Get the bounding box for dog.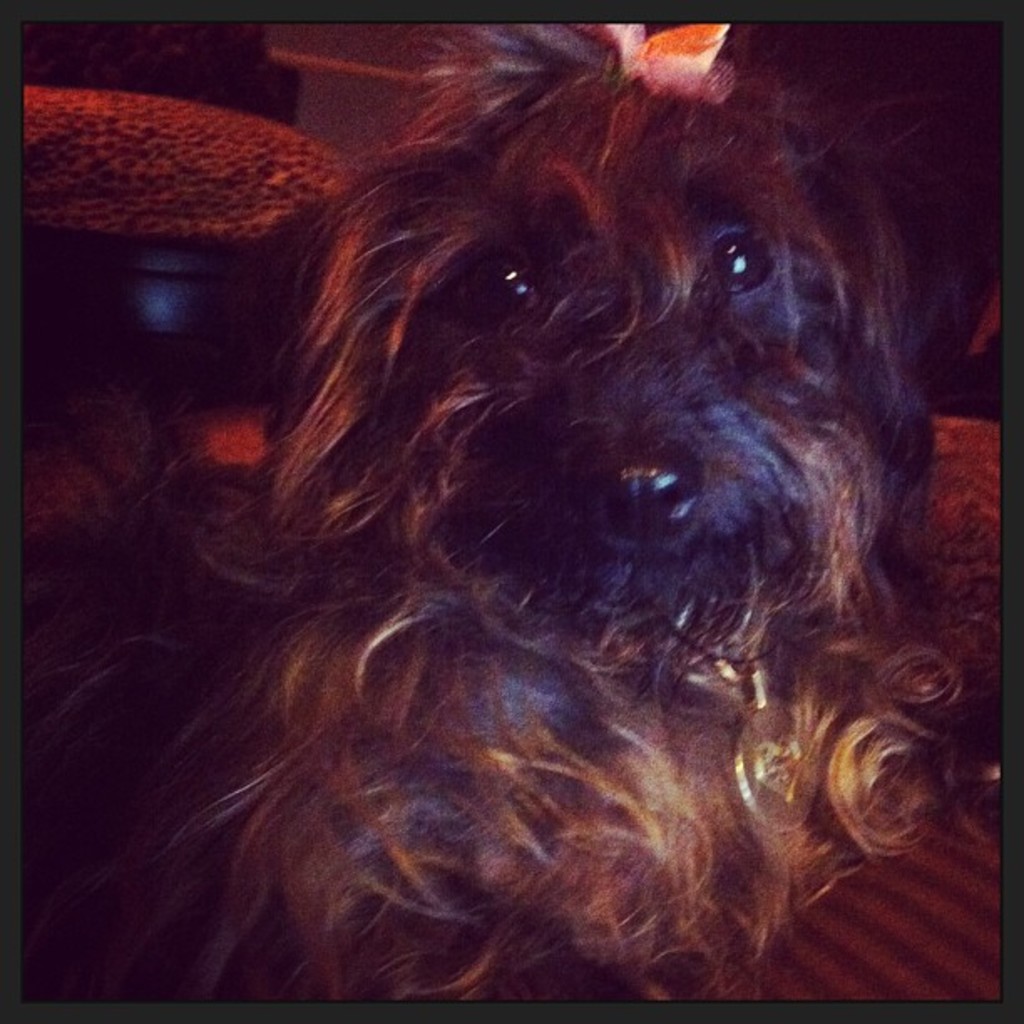
[x1=23, y1=20, x2=1004, y2=1001].
